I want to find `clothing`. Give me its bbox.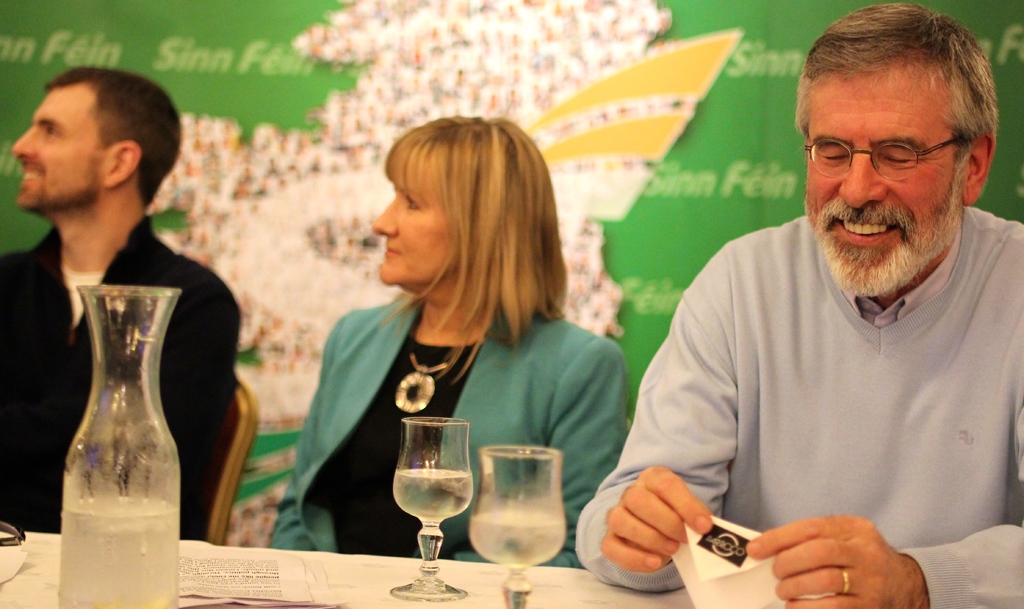
[x1=0, y1=212, x2=246, y2=533].
